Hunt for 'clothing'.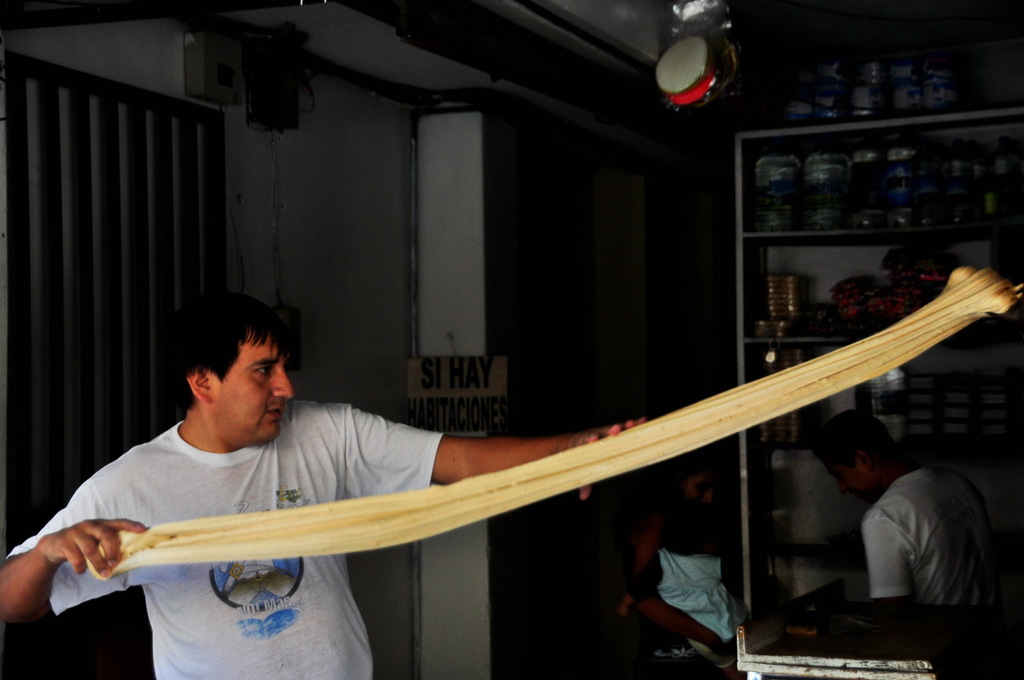
Hunted down at 861:462:998:607.
